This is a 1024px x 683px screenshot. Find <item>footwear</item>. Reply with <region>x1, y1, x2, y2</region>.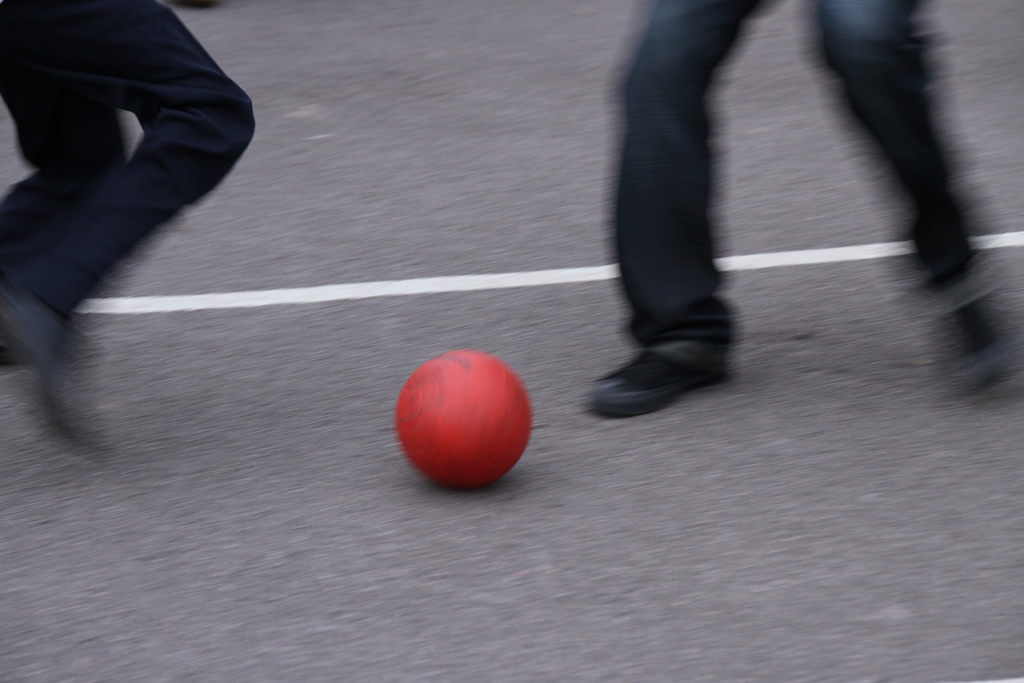
<region>589, 345, 733, 417</region>.
